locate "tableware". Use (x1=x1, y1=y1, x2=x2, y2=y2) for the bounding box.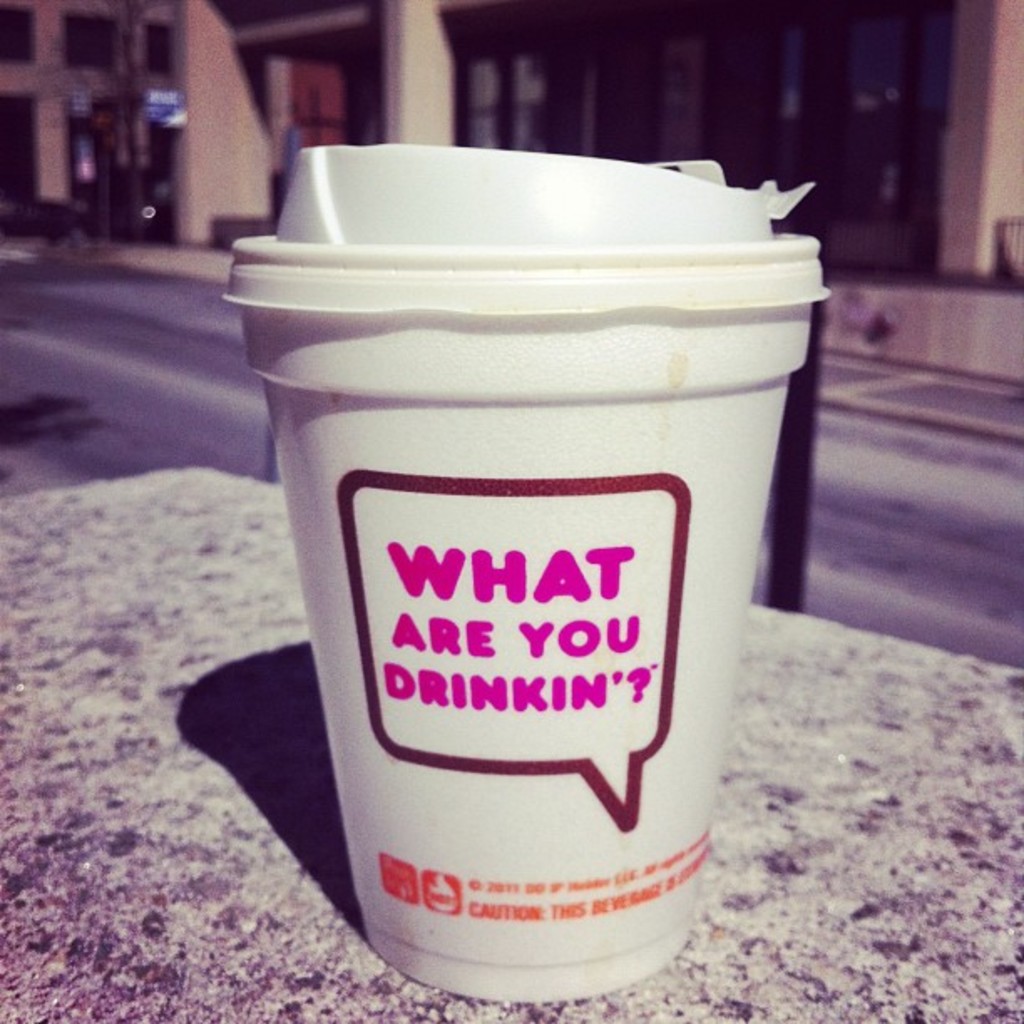
(x1=219, y1=142, x2=837, y2=1006).
